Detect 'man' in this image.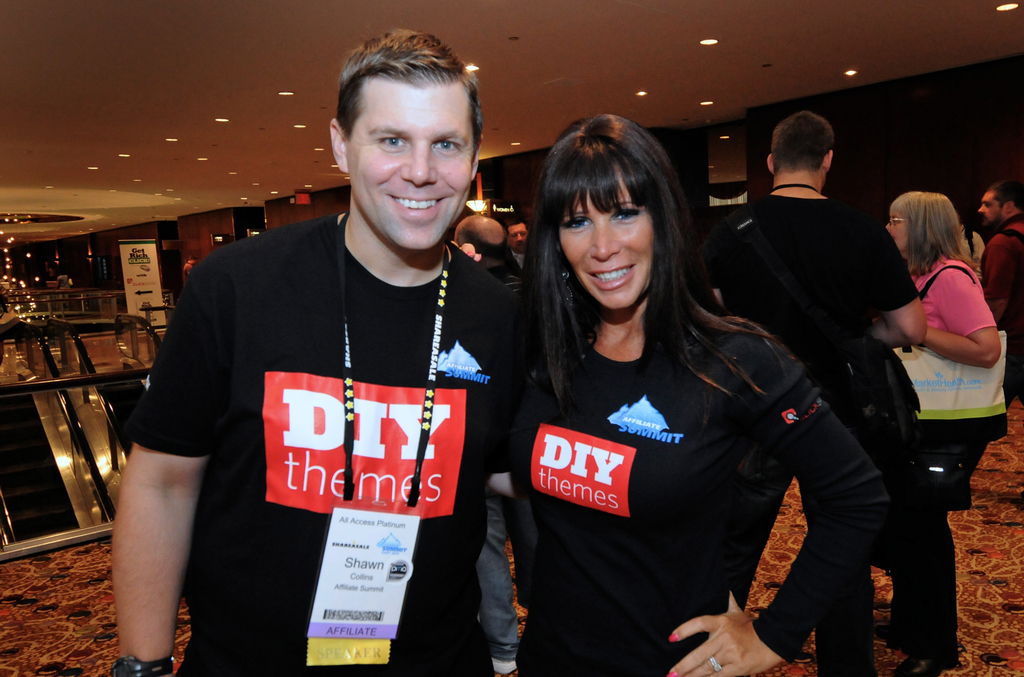
Detection: [x1=452, y1=208, x2=530, y2=676].
